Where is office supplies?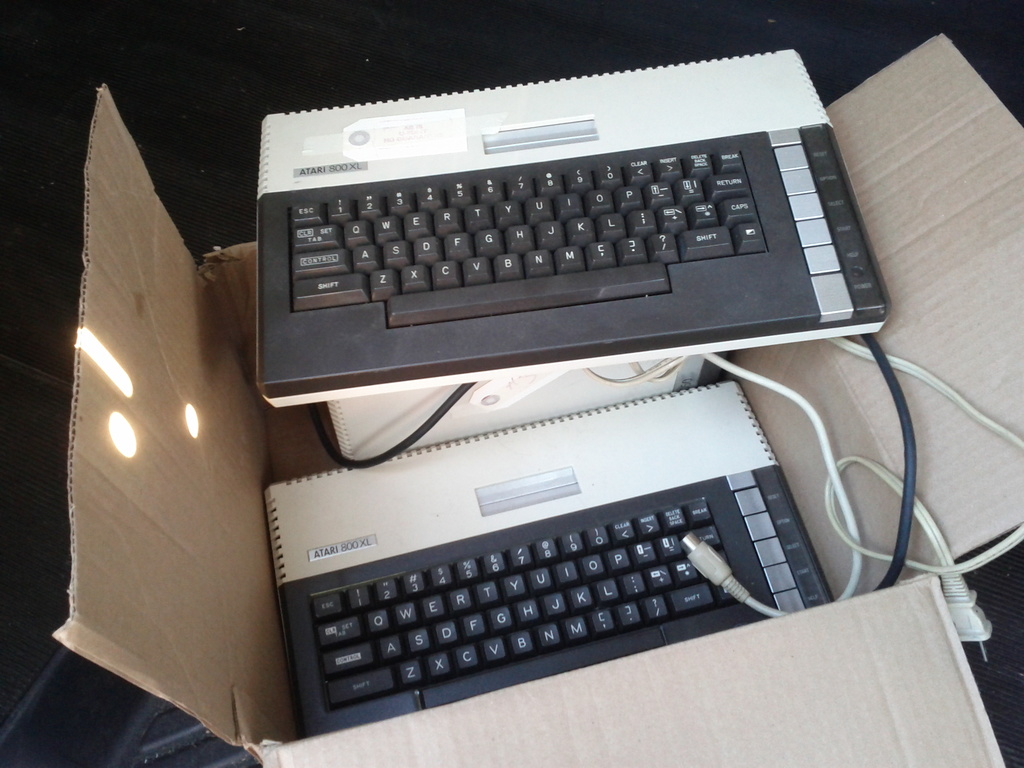
crop(260, 49, 887, 411).
